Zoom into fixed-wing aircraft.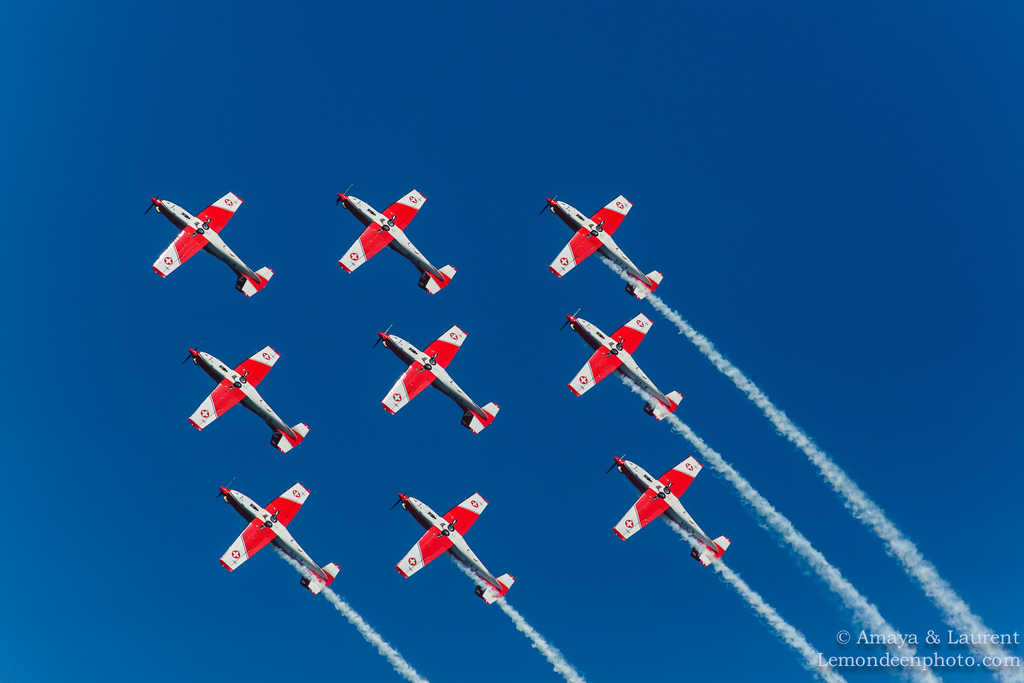
Zoom target: 180,339,310,457.
